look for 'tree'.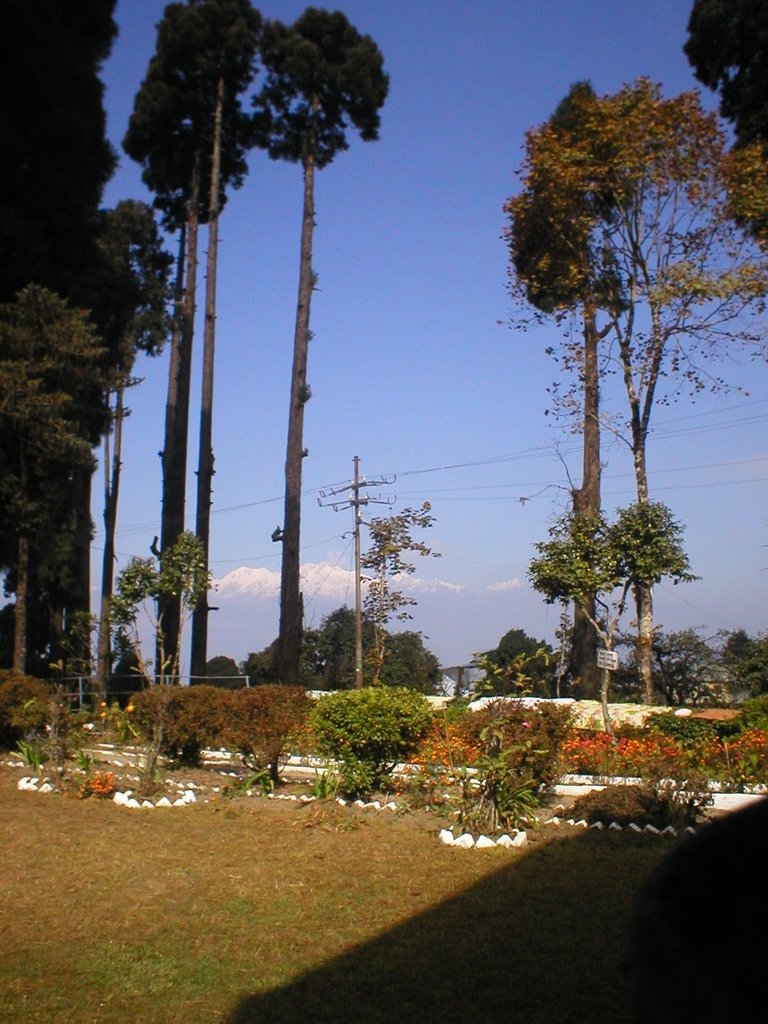
Found: [left=516, top=492, right=634, bottom=836].
